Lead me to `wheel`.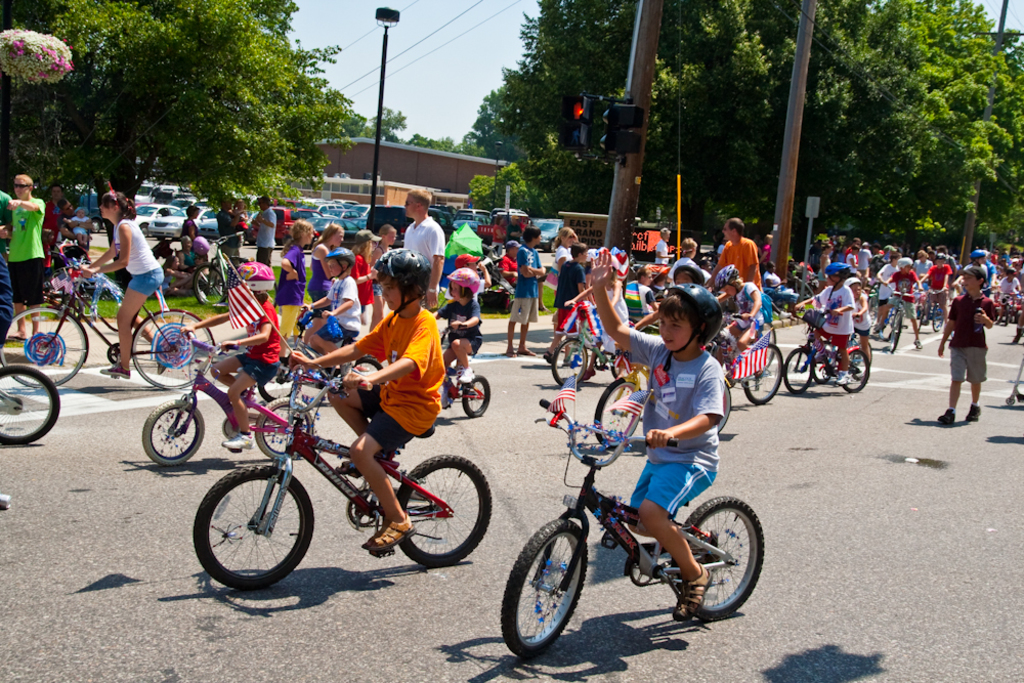
Lead to 717/378/737/435.
